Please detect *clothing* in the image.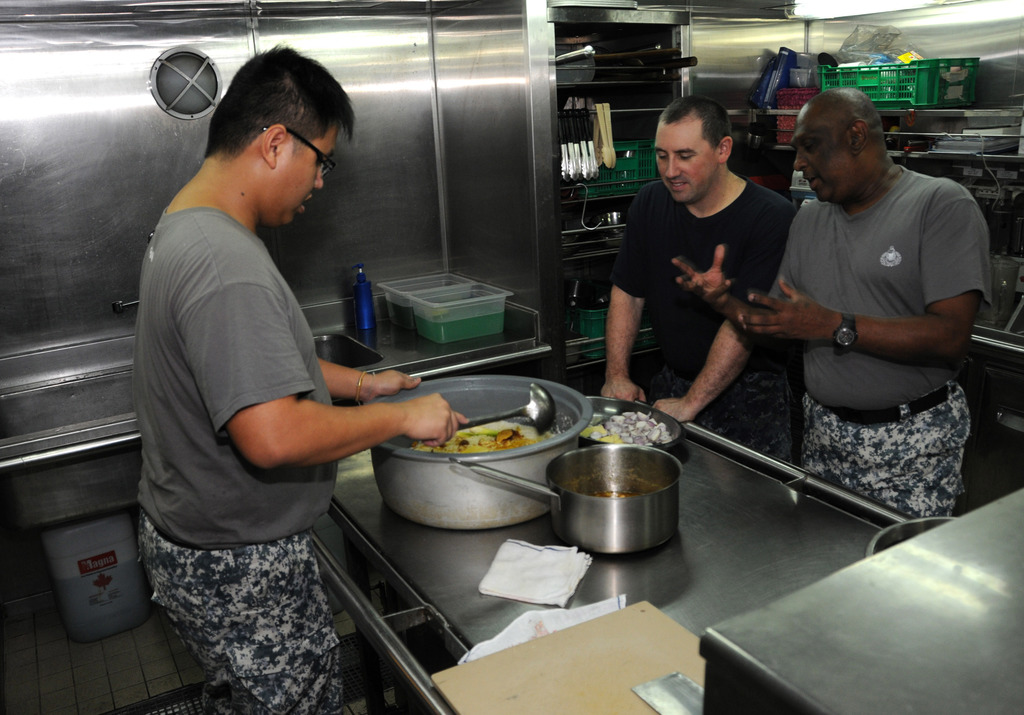
BBox(614, 178, 790, 369).
